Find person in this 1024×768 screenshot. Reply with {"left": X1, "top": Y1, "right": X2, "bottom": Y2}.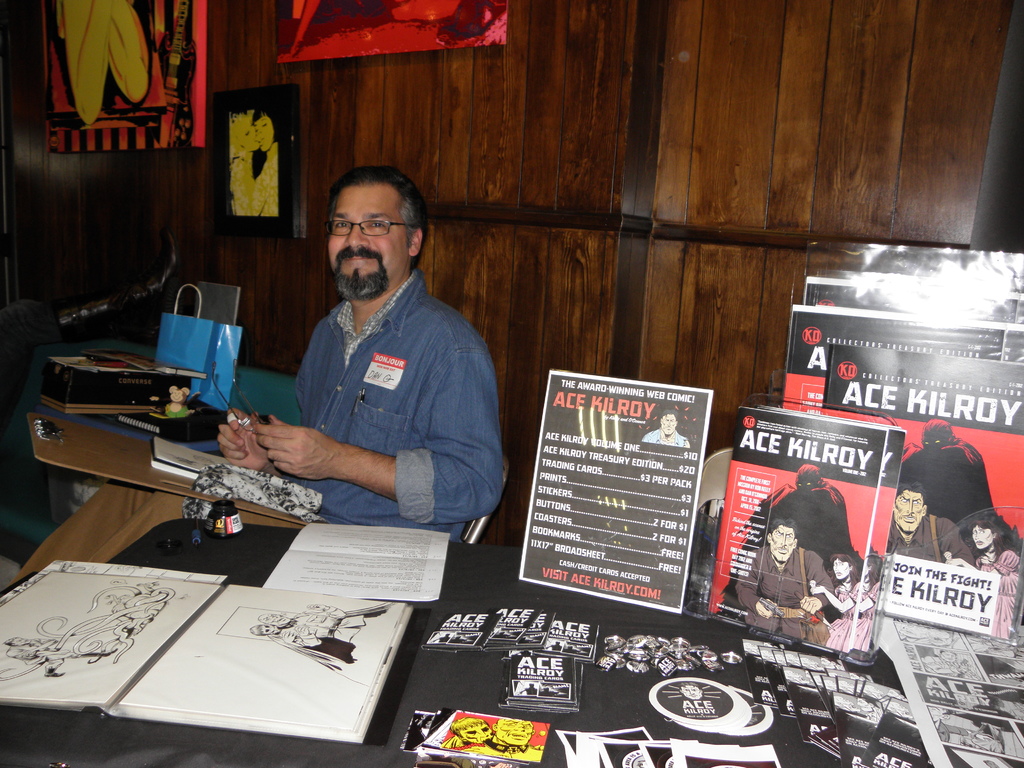
{"left": 232, "top": 141, "right": 499, "bottom": 568}.
